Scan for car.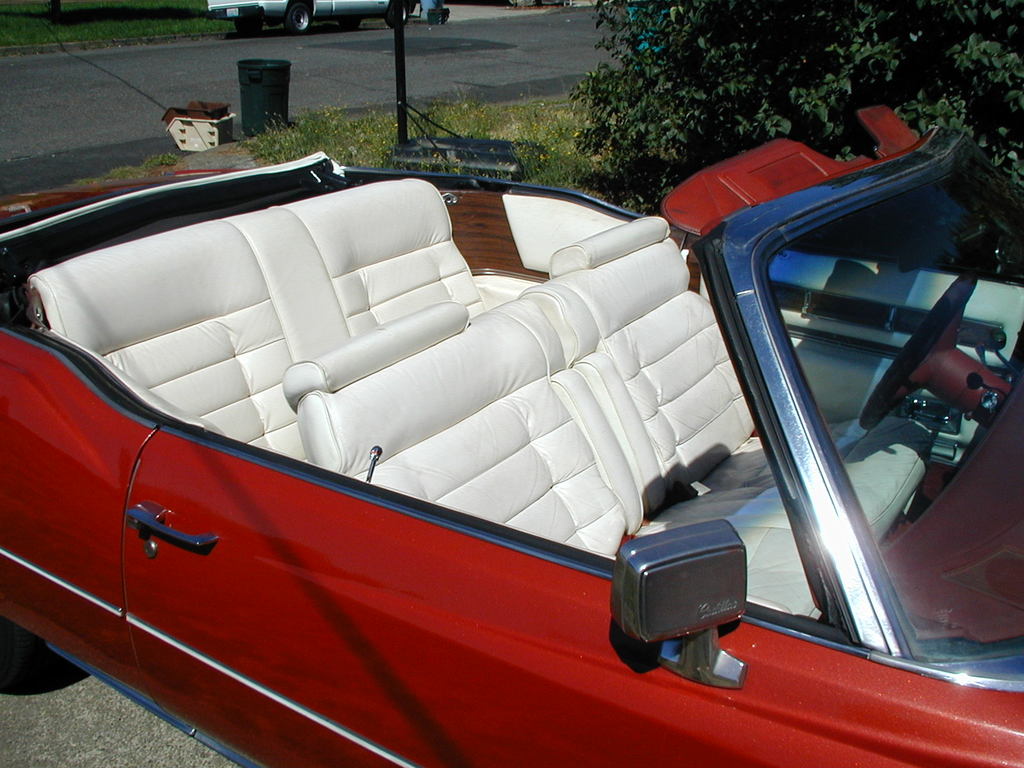
Scan result: {"x1": 211, "y1": 0, "x2": 425, "y2": 28}.
